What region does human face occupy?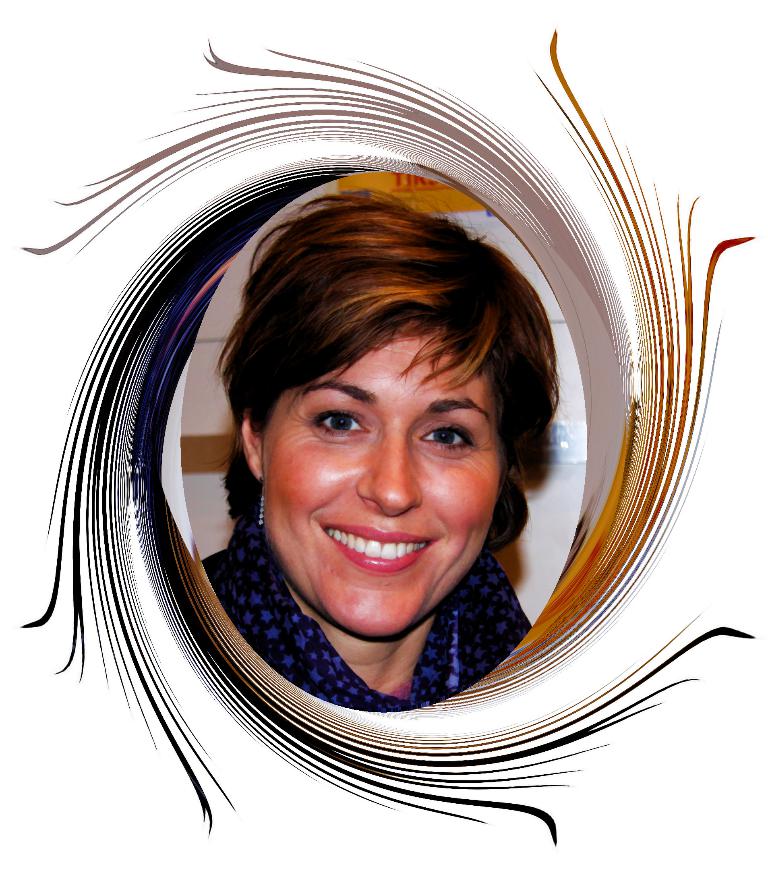
x1=258 y1=329 x2=495 y2=628.
